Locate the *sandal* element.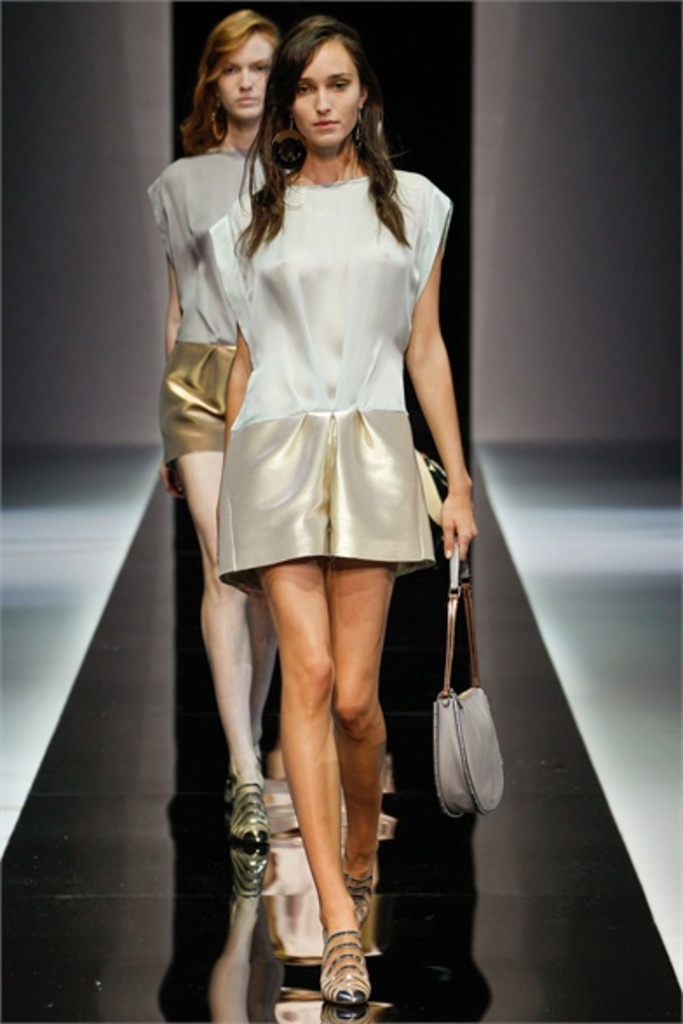
Element bbox: 230:775:265:841.
